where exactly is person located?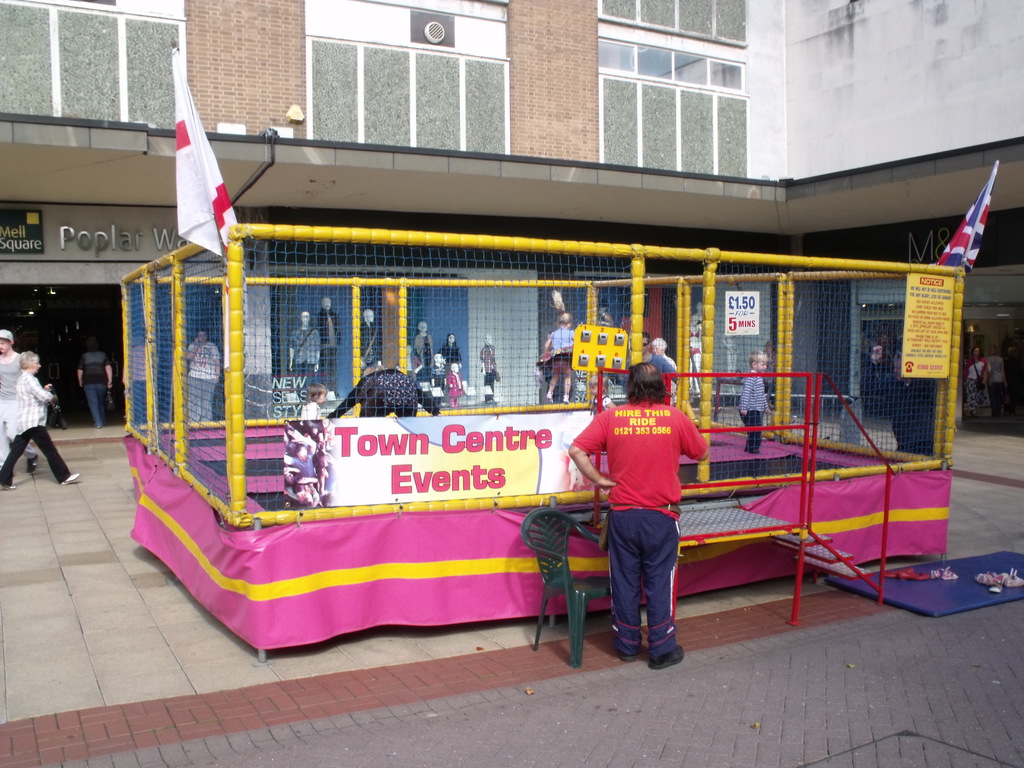
Its bounding box is bbox=[477, 331, 500, 399].
